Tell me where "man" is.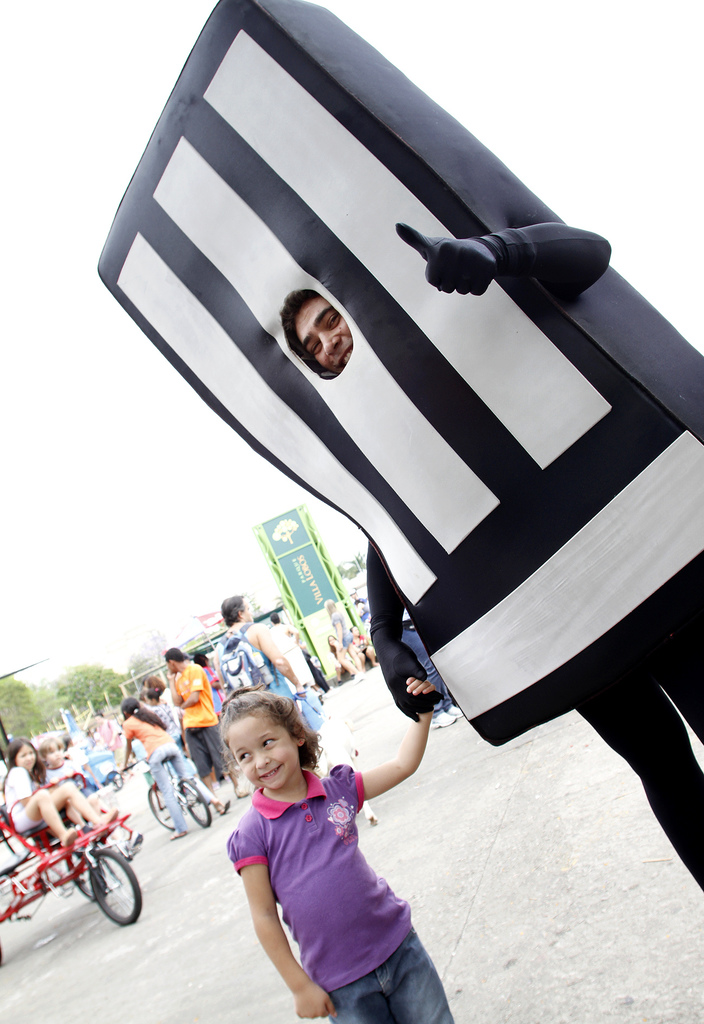
"man" is at <box>209,586,306,717</box>.
